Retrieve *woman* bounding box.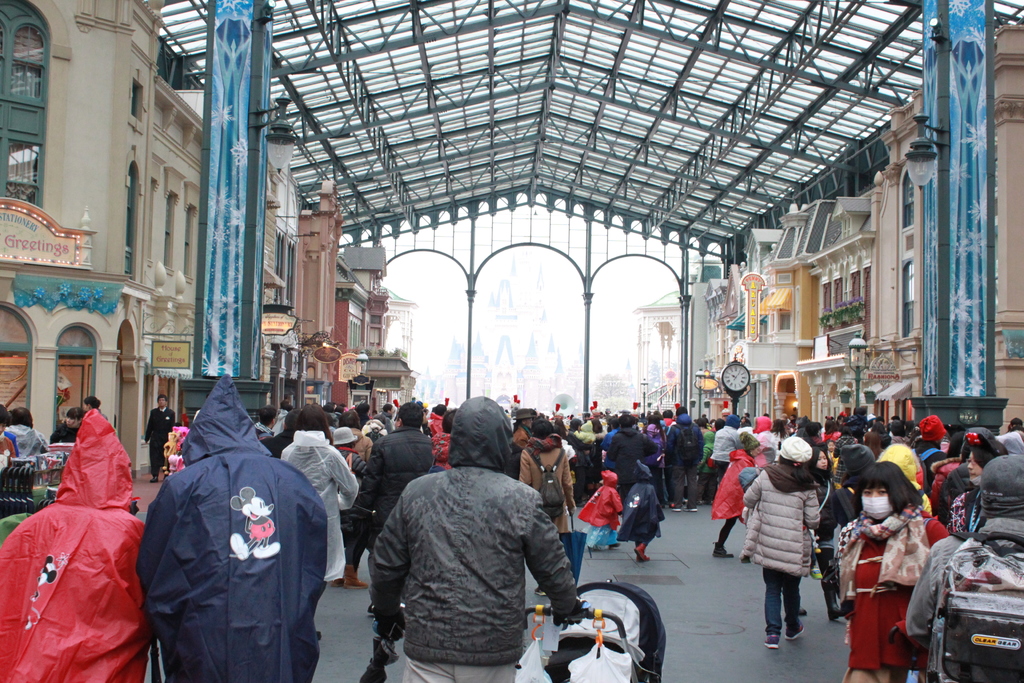
Bounding box: box(521, 420, 576, 597).
